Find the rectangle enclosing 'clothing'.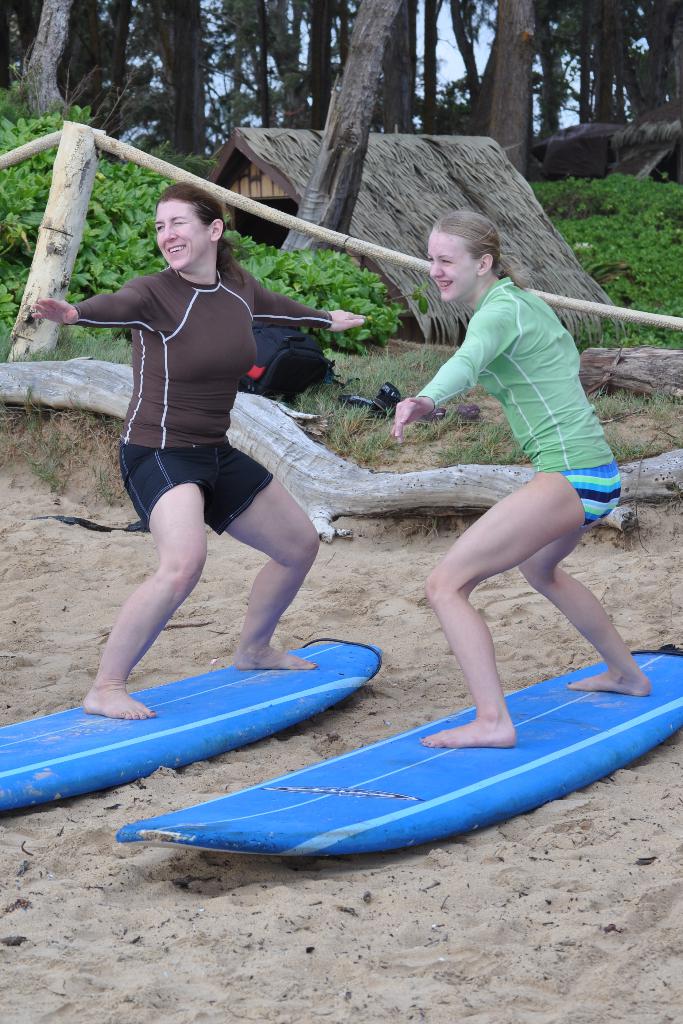
(left=108, top=275, right=277, bottom=537).
